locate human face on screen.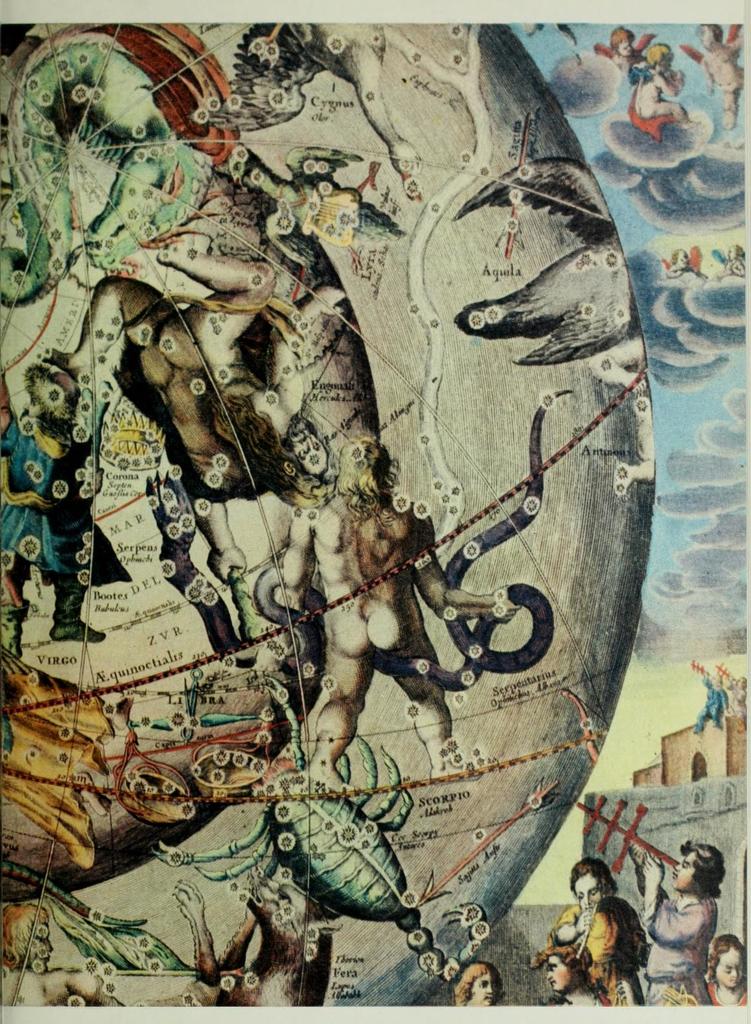
On screen at bbox=[575, 875, 607, 909].
